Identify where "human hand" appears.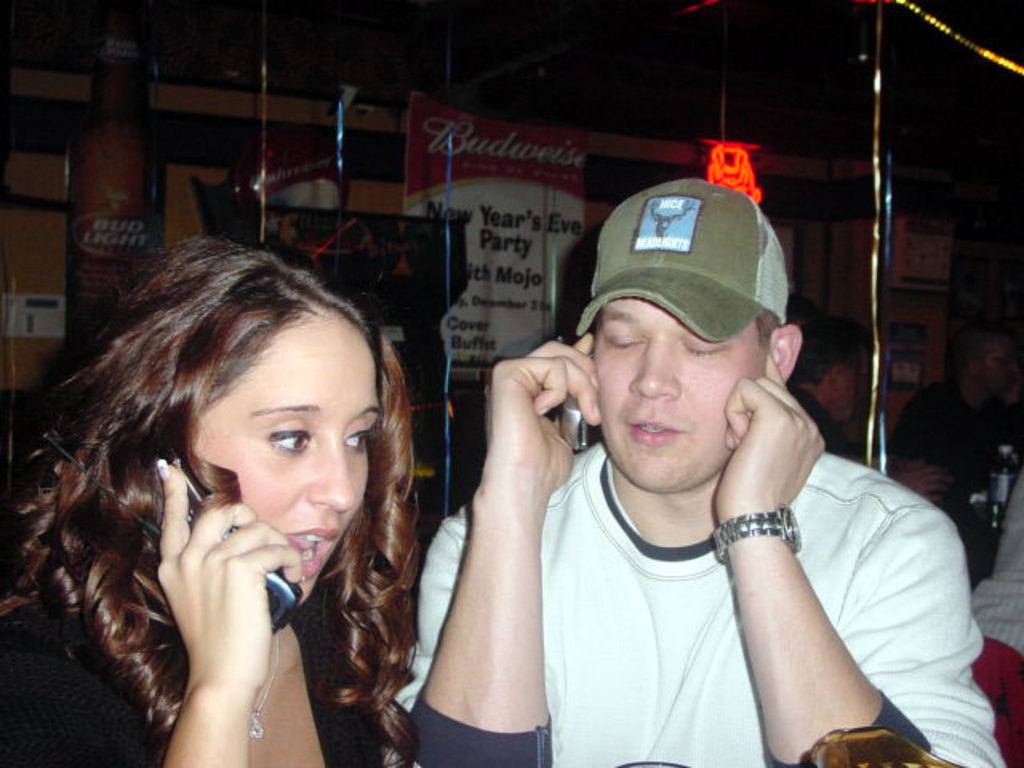
Appears at left=474, top=341, right=608, bottom=509.
